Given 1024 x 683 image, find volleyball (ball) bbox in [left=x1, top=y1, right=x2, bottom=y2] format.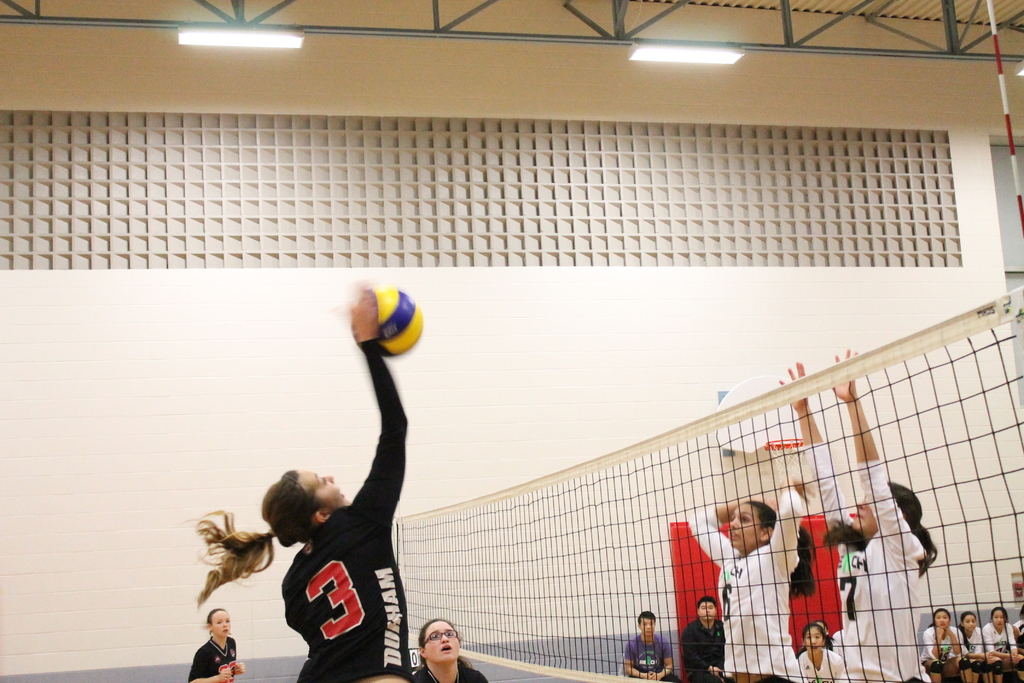
[left=349, top=284, right=425, bottom=359].
